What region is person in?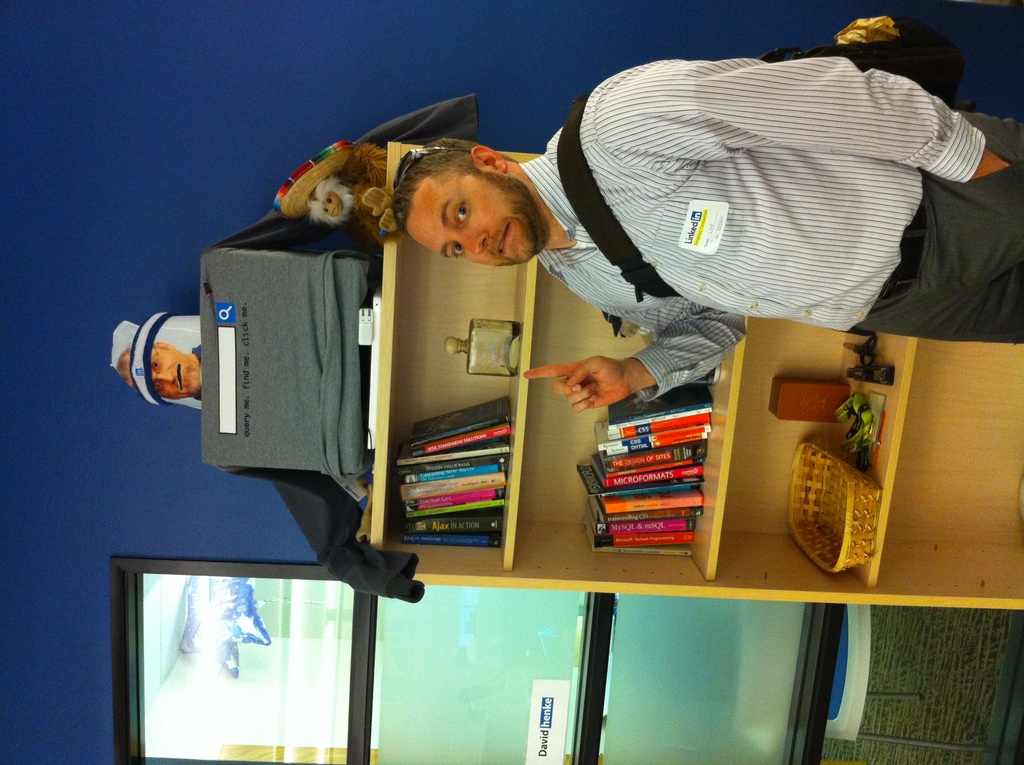
<box>116,341,203,403</box>.
